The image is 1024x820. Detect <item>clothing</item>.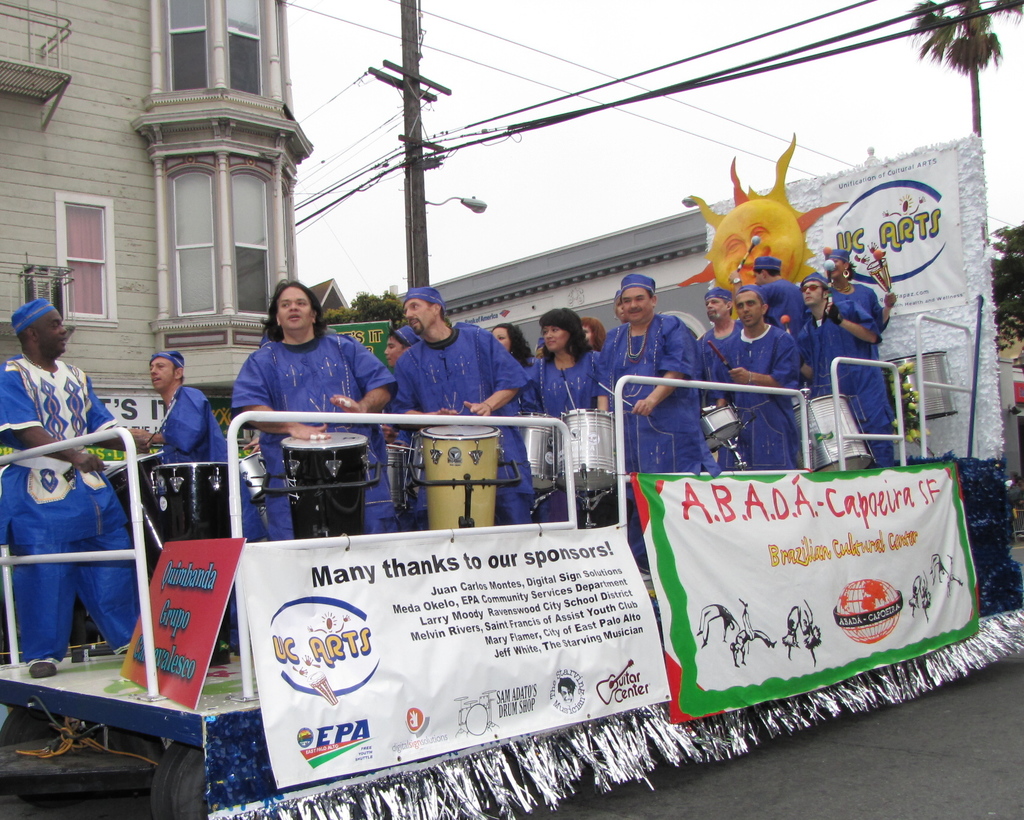
Detection: <bbox>590, 319, 717, 569</bbox>.
